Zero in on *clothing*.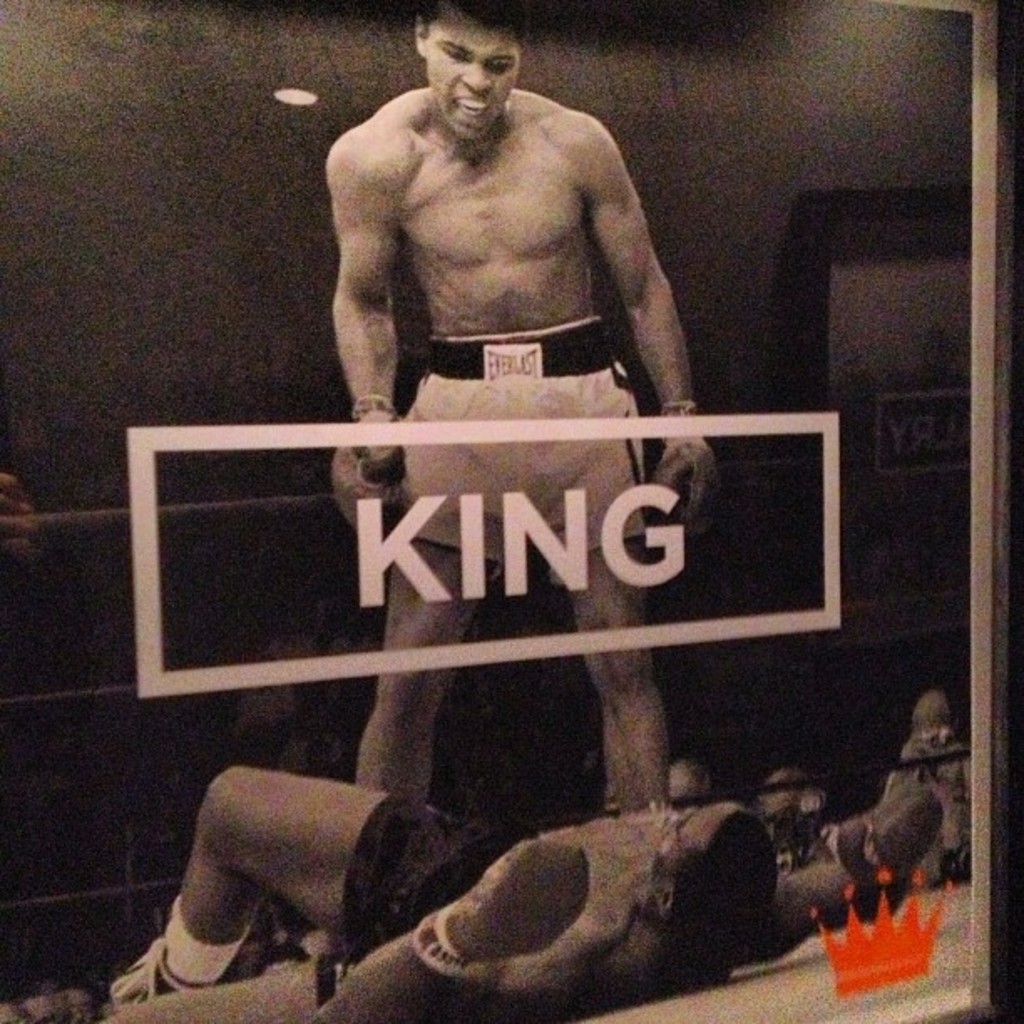
Zeroed in: rect(376, 323, 661, 574).
